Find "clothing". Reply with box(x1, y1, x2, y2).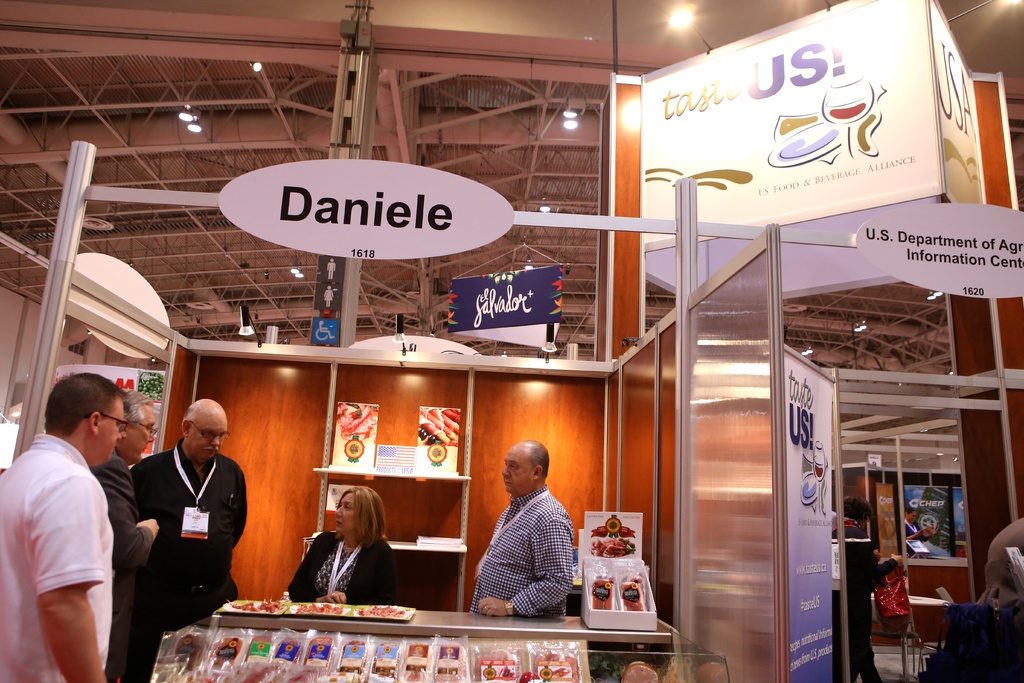
box(904, 522, 929, 555).
